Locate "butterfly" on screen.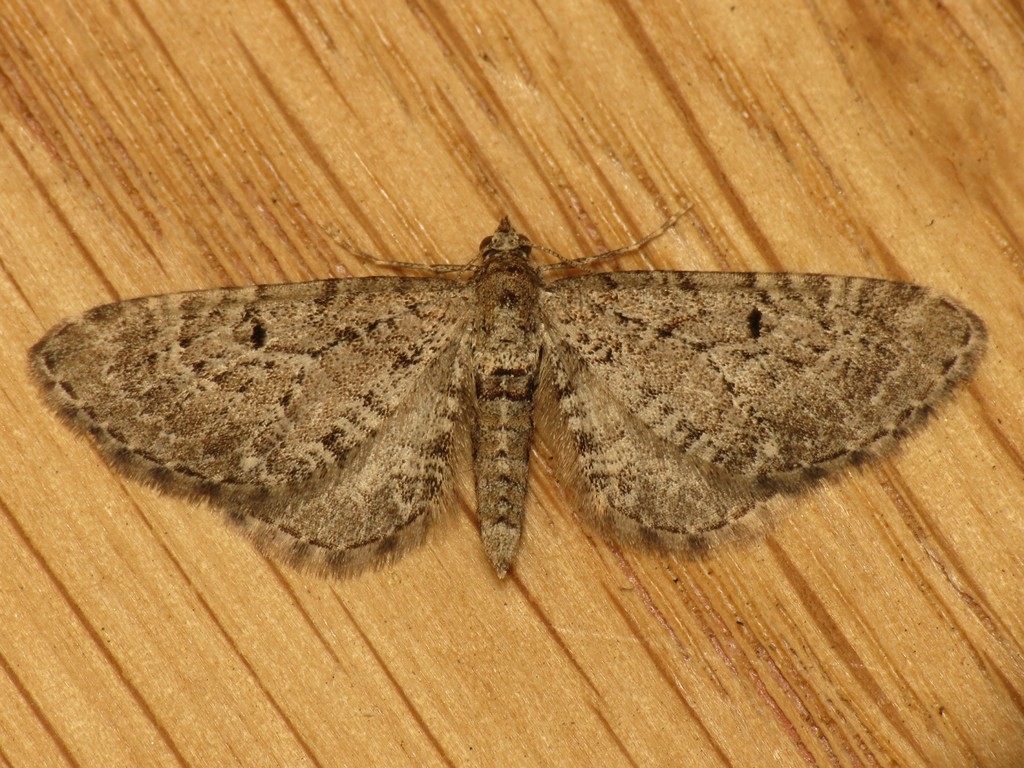
On screen at <region>31, 202, 983, 582</region>.
